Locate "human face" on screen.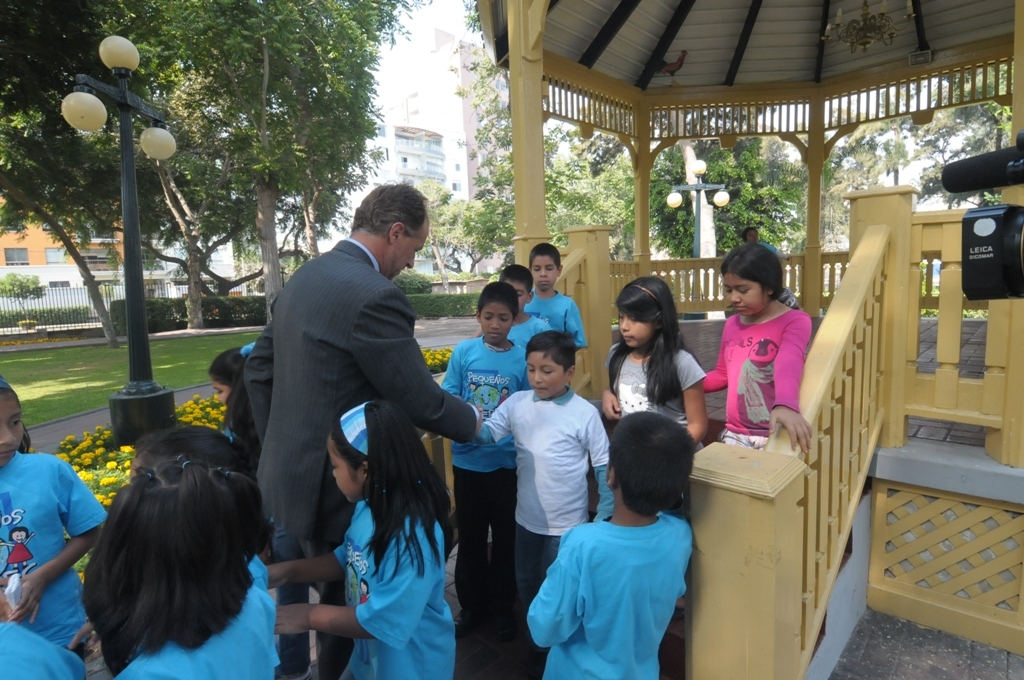
On screen at [622, 315, 655, 356].
